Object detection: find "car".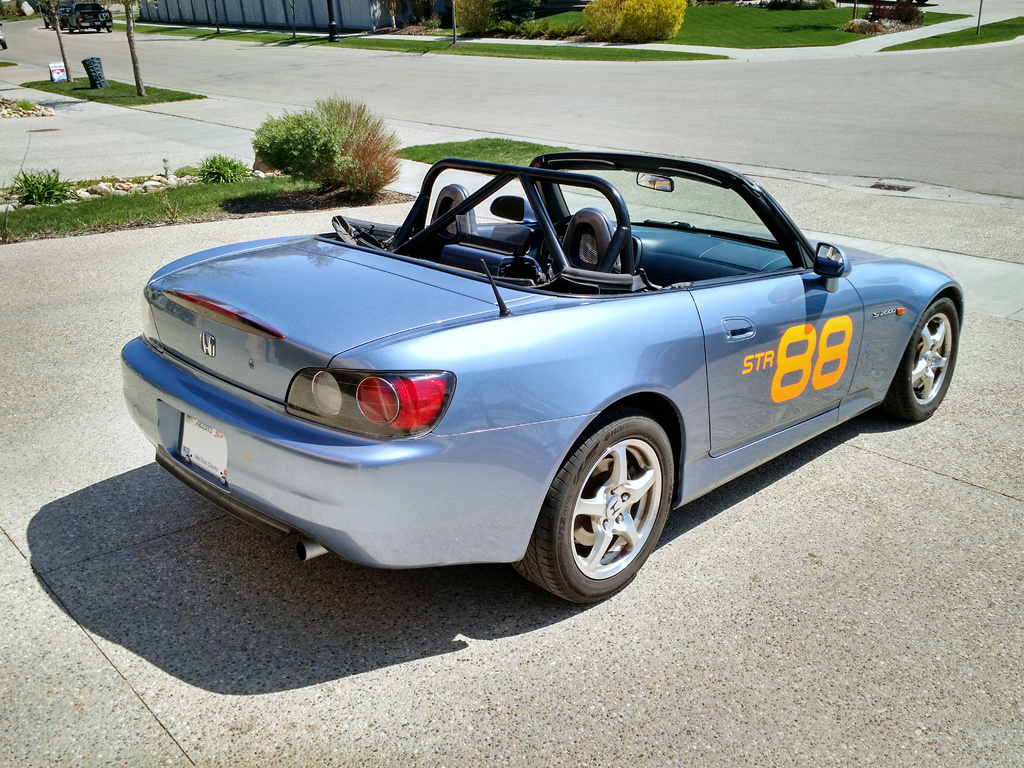
<region>118, 150, 965, 606</region>.
